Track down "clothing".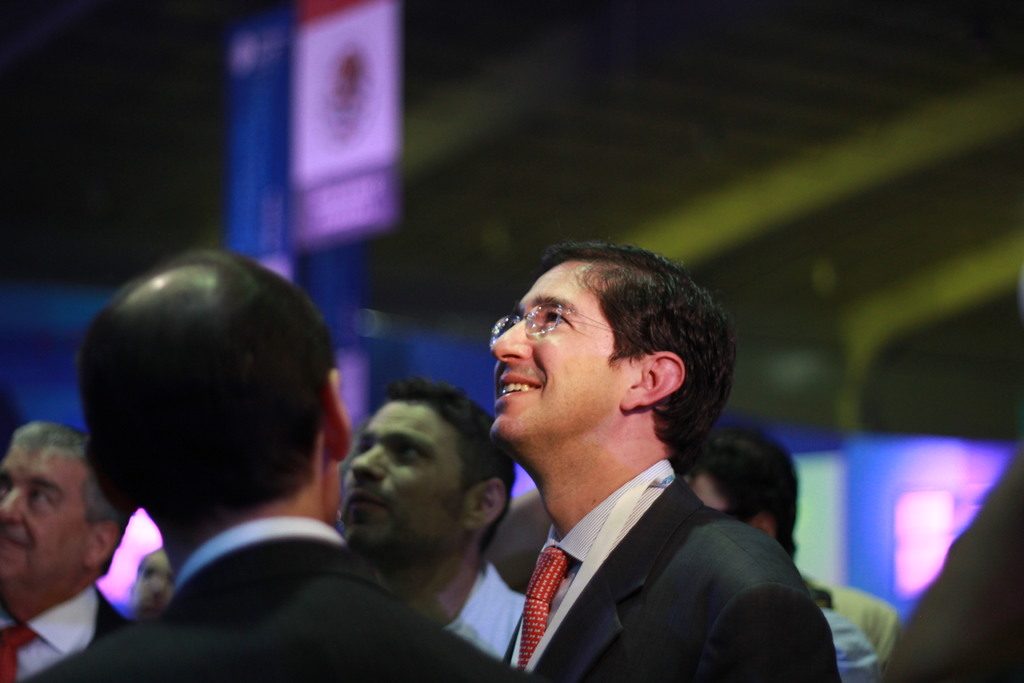
Tracked to box(850, 447, 1023, 682).
